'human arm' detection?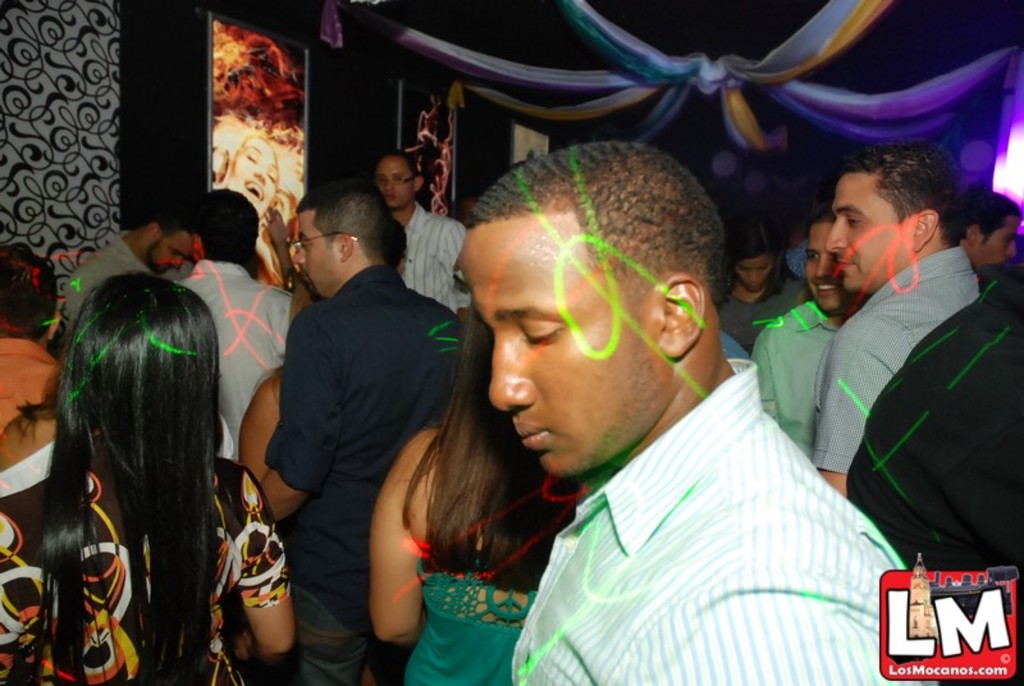
box(242, 388, 282, 483)
